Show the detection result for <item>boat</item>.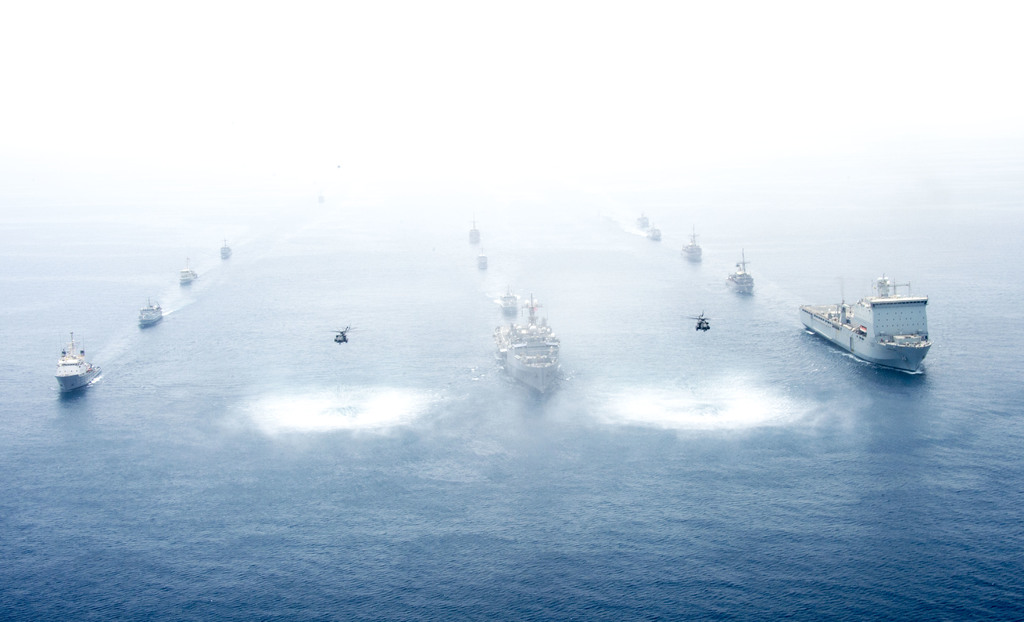
177 252 203 284.
